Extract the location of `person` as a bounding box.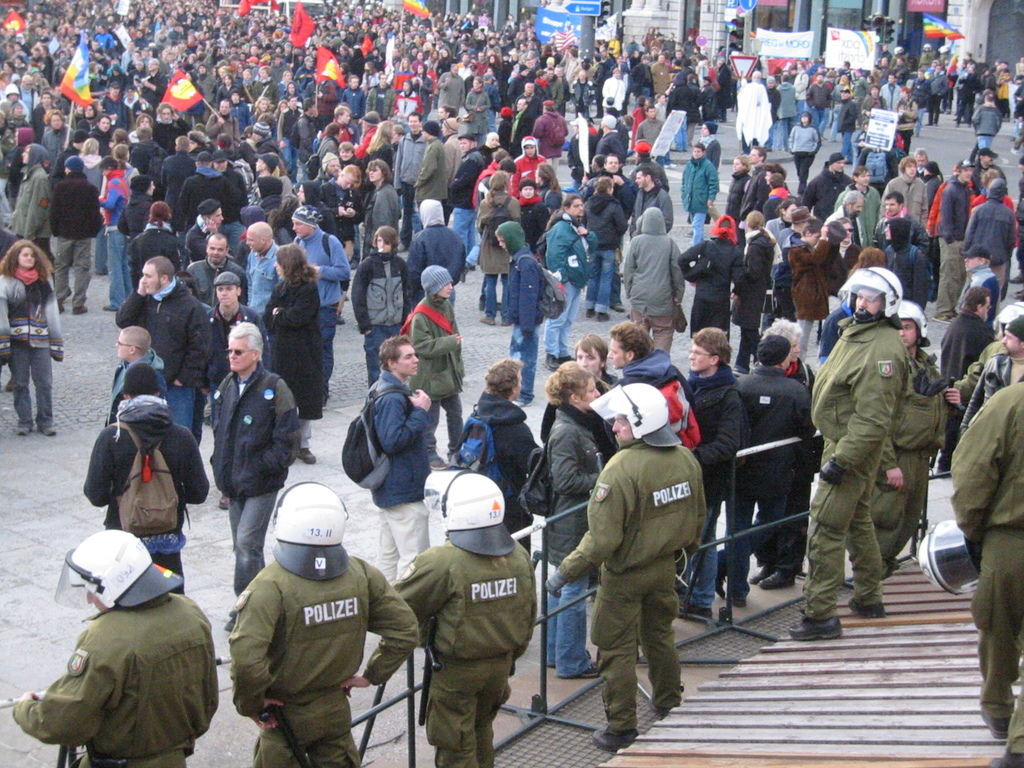
select_region(545, 378, 708, 758).
